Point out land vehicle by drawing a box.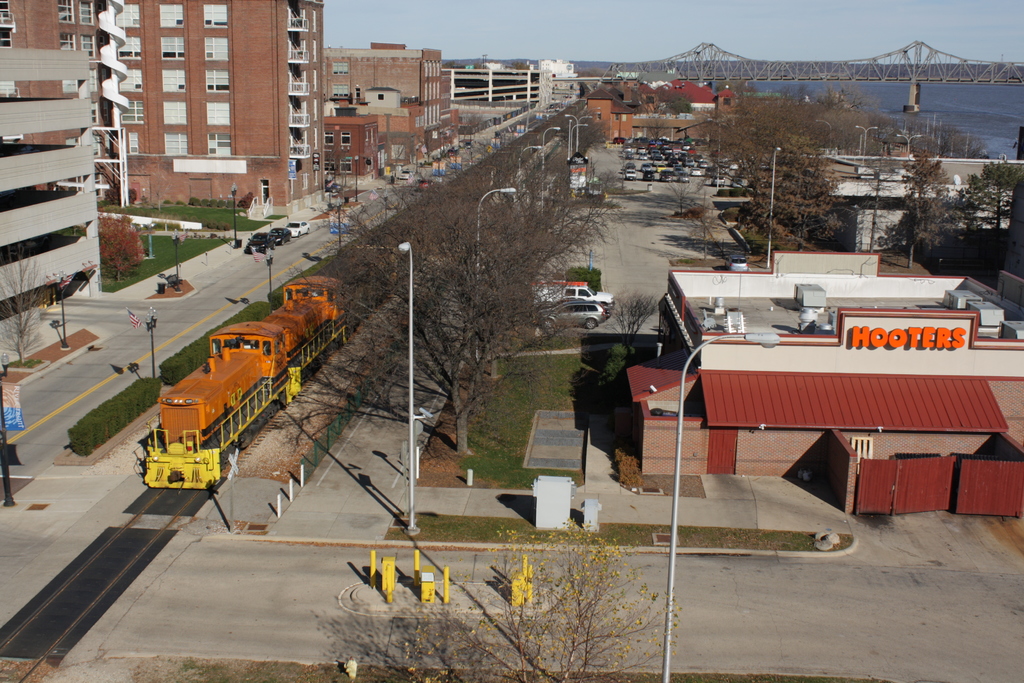
{"x1": 622, "y1": 161, "x2": 636, "y2": 172}.
